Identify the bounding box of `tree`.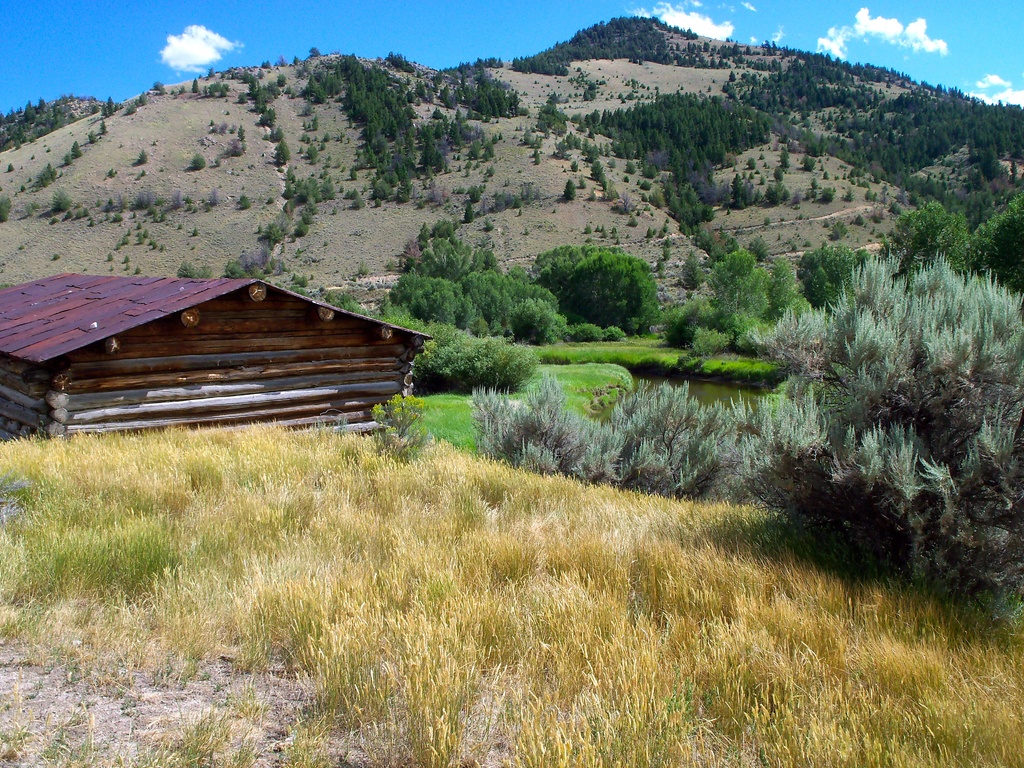
box(267, 126, 287, 141).
